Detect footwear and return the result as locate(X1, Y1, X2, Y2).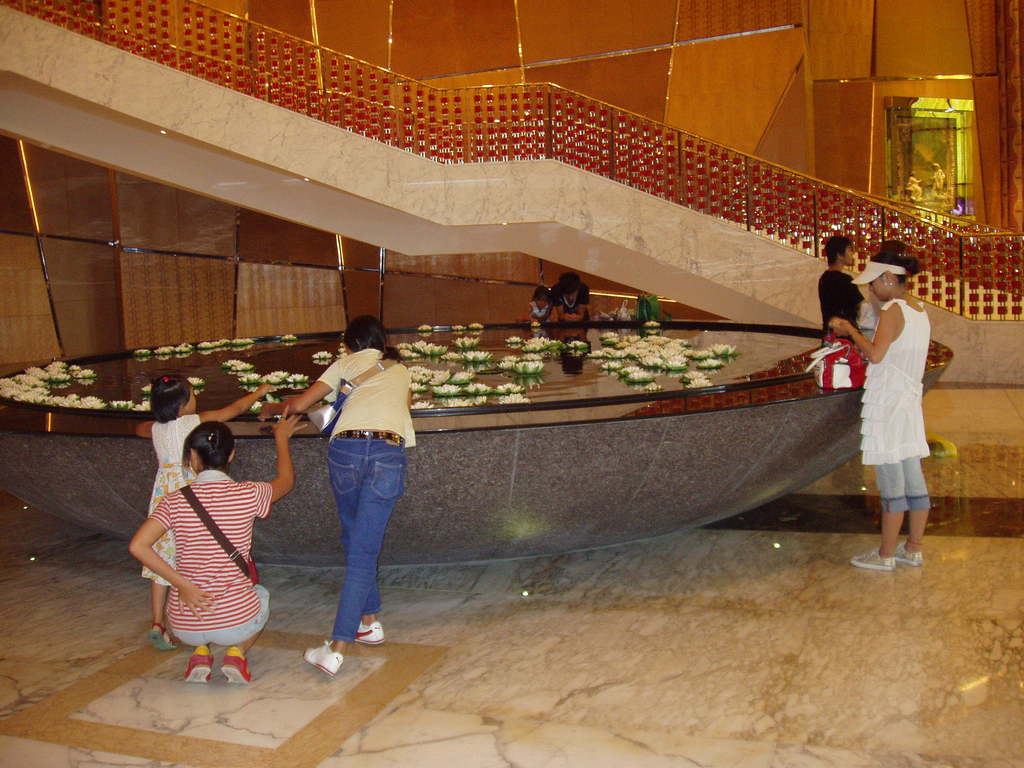
locate(184, 644, 218, 683).
